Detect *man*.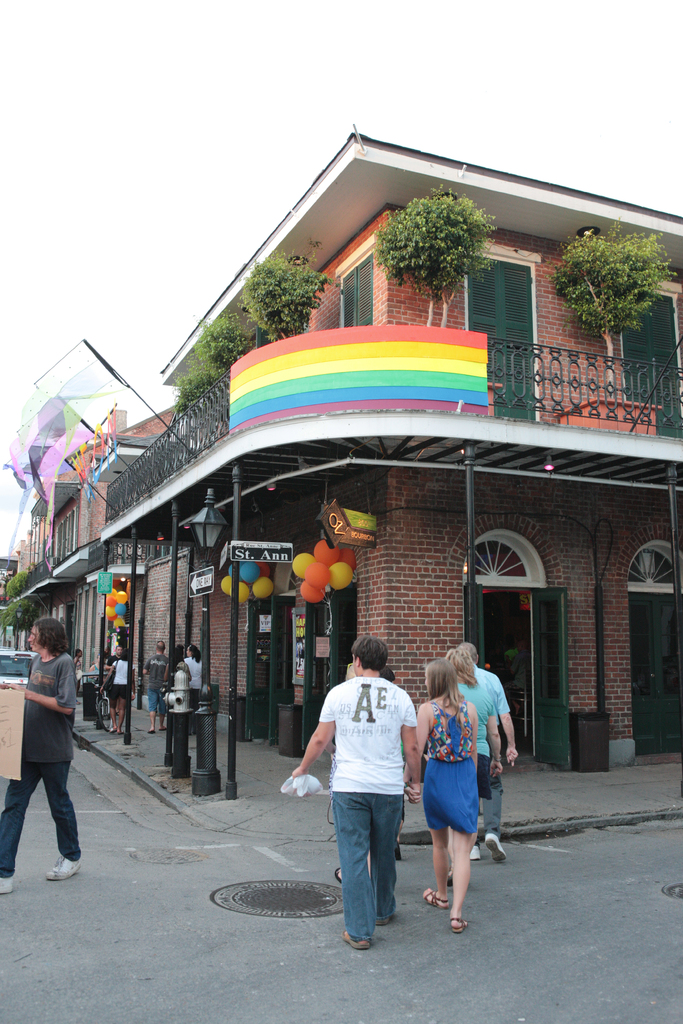
Detected at bbox=[0, 617, 83, 898].
